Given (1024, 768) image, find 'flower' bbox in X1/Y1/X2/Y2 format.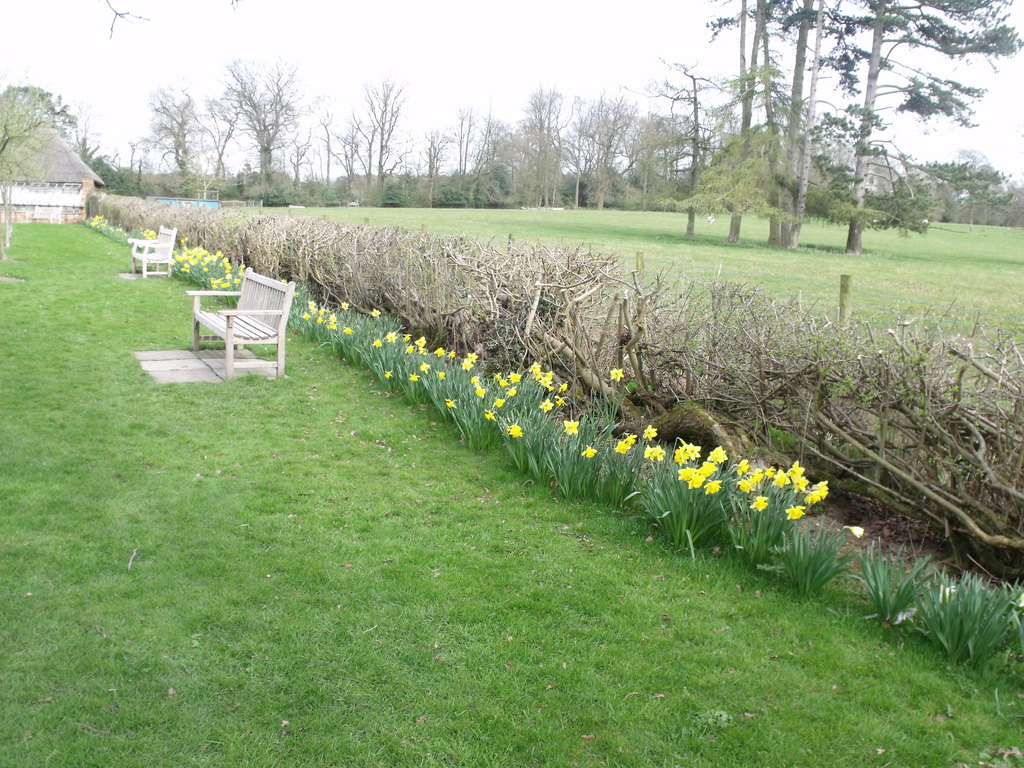
460/359/475/371.
